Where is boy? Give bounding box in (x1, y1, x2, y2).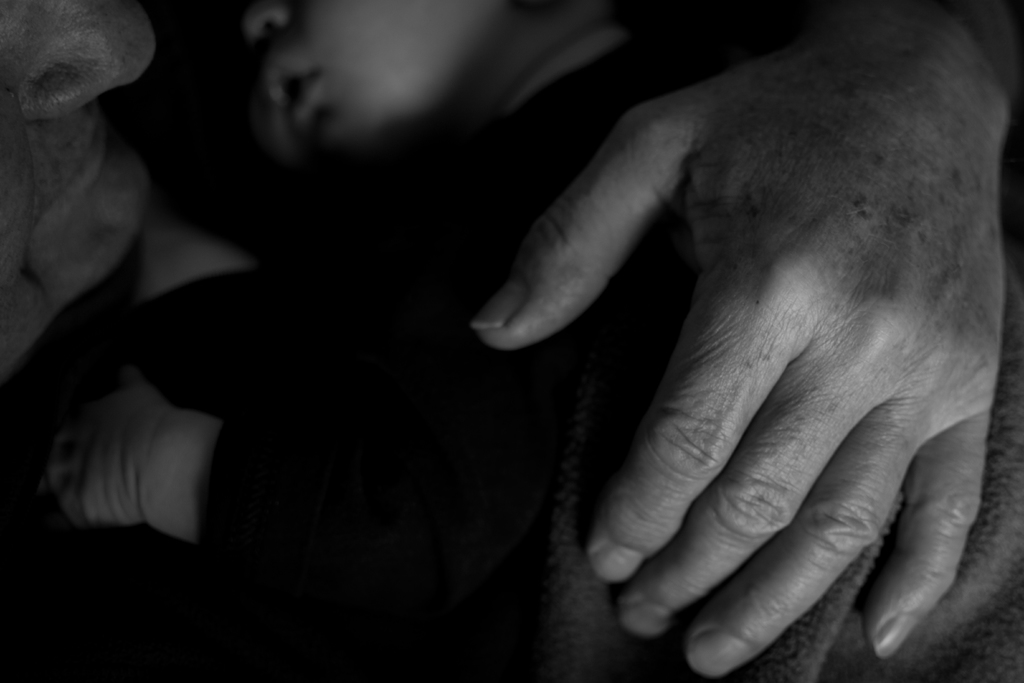
(101, 0, 1023, 682).
